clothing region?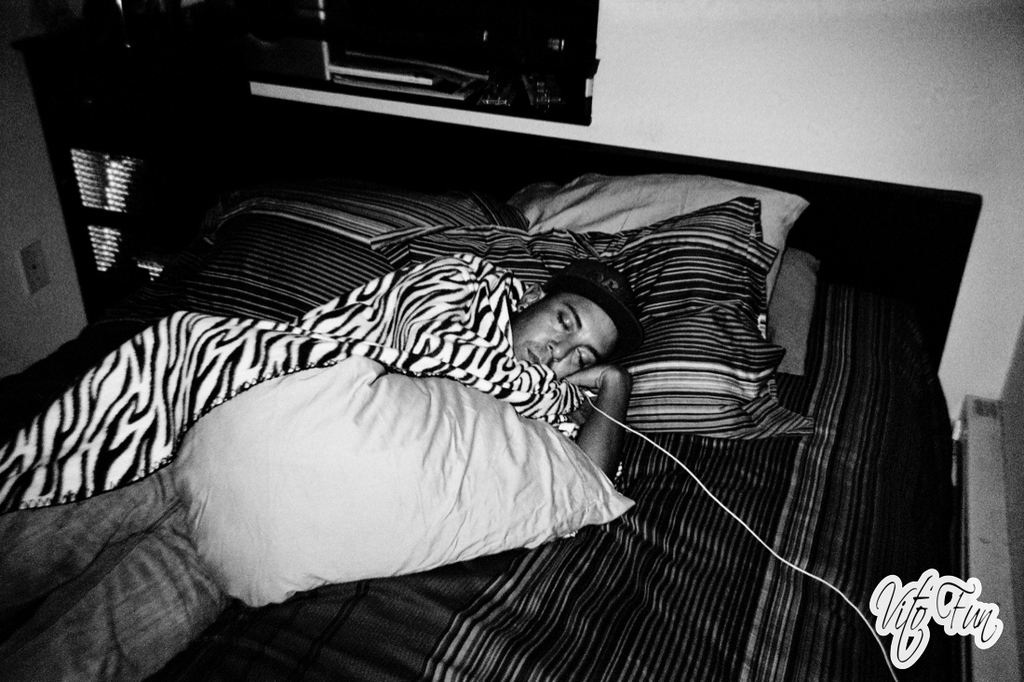
x1=0 y1=244 x2=592 y2=681
